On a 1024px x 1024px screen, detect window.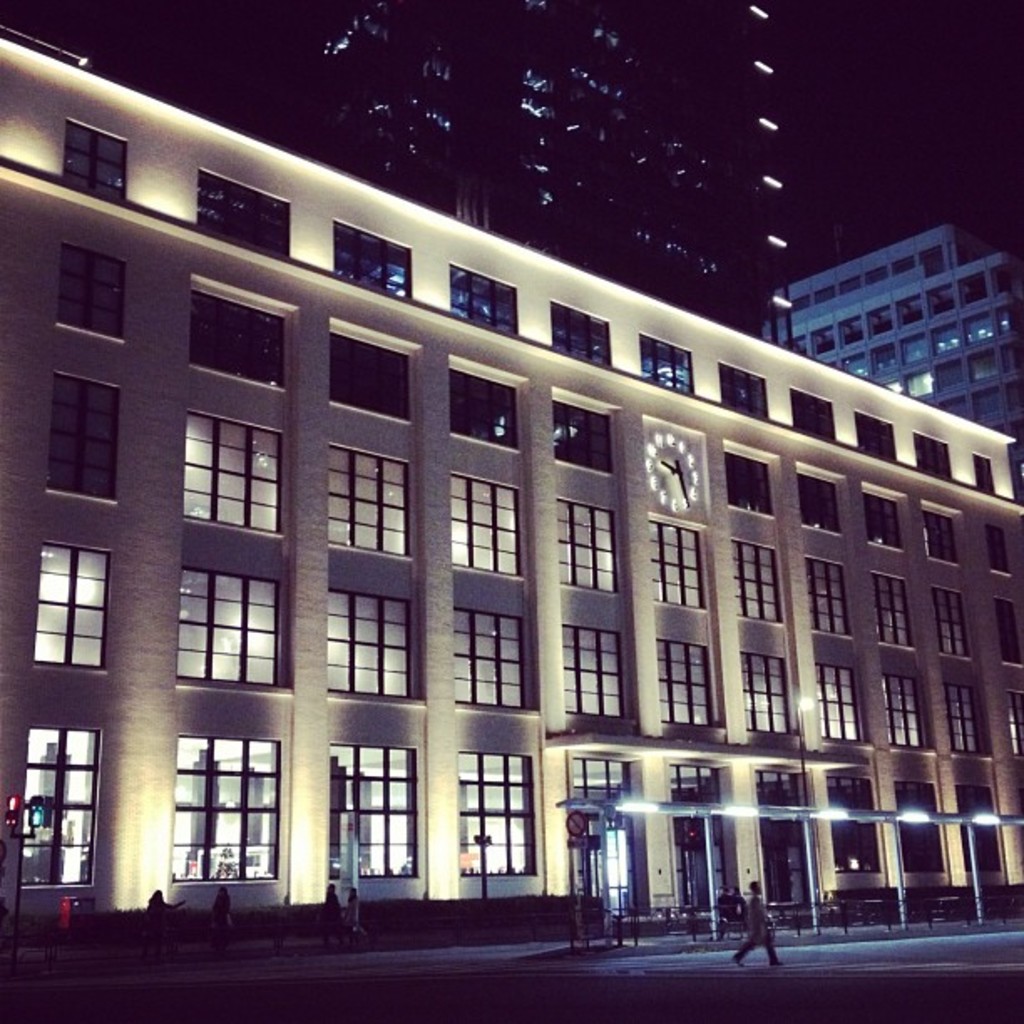
[left=937, top=393, right=967, bottom=420].
